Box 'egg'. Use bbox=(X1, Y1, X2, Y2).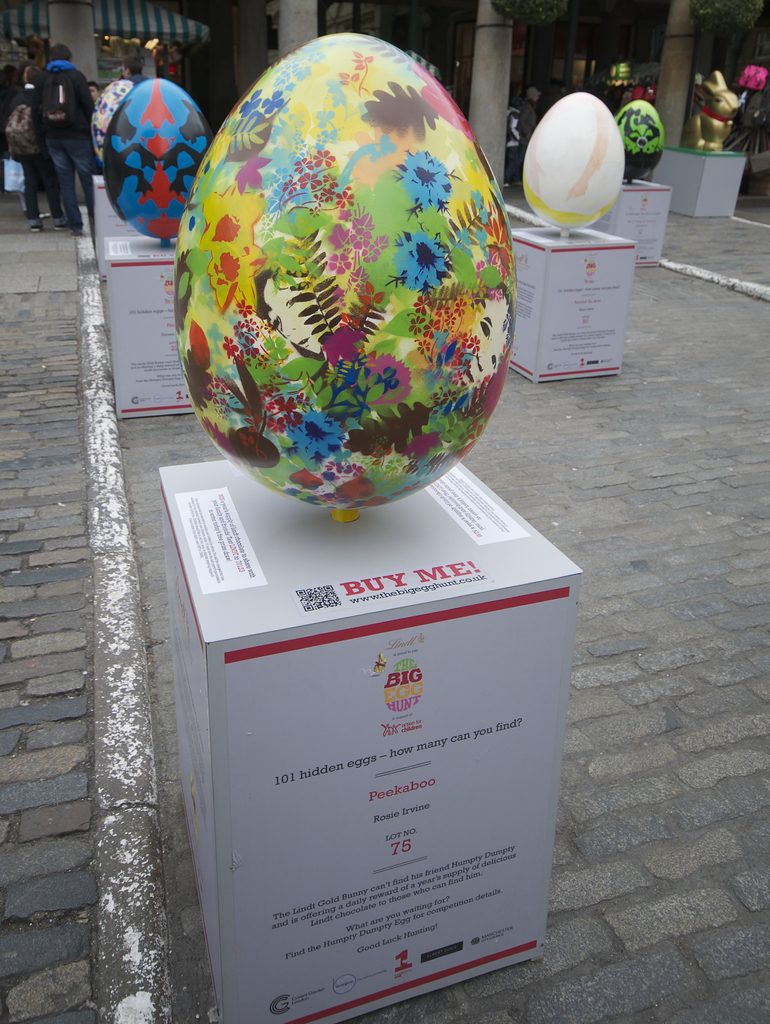
bbox=(90, 72, 136, 158).
